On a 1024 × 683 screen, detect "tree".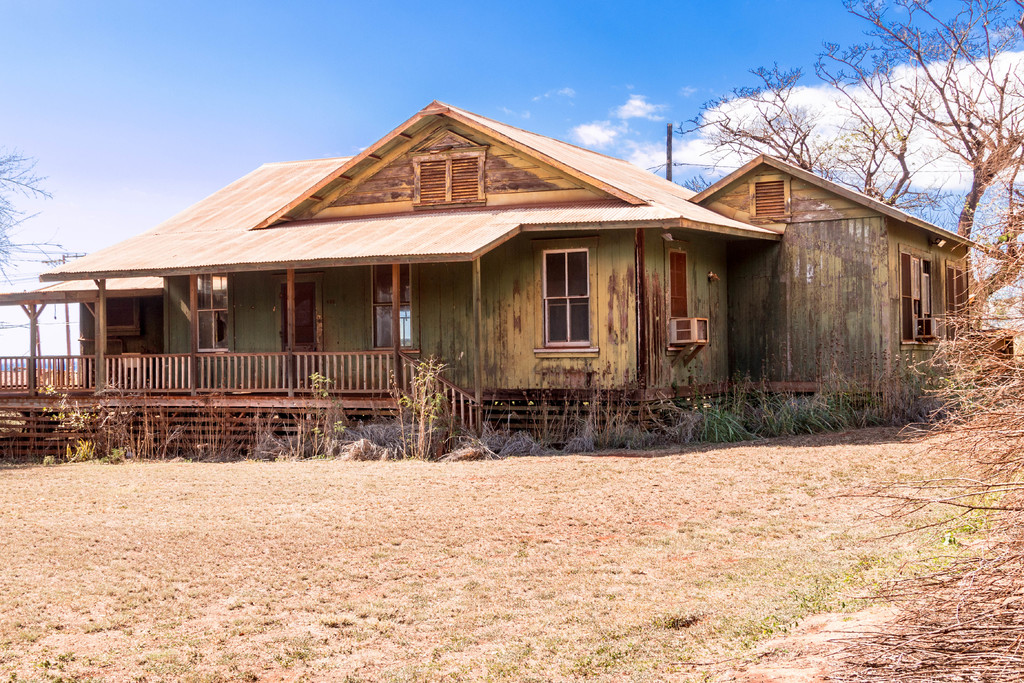
(678,0,1023,334).
